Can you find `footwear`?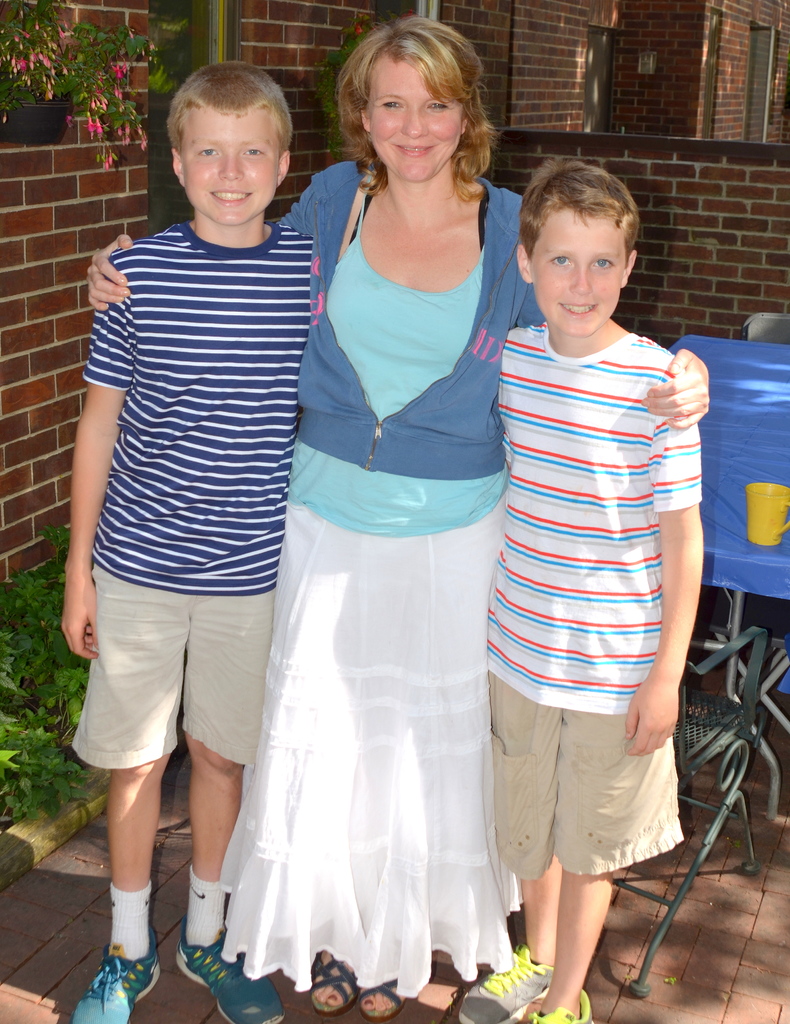
Yes, bounding box: select_region(516, 968, 590, 1023).
